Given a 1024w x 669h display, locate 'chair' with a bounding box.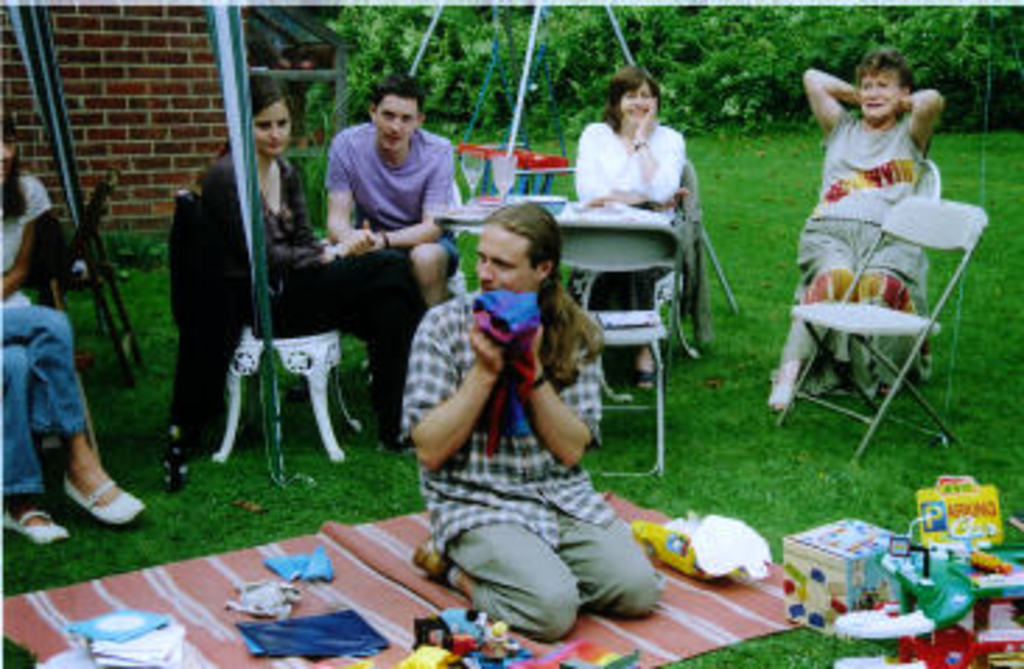
Located: [left=657, top=160, right=744, bottom=347].
